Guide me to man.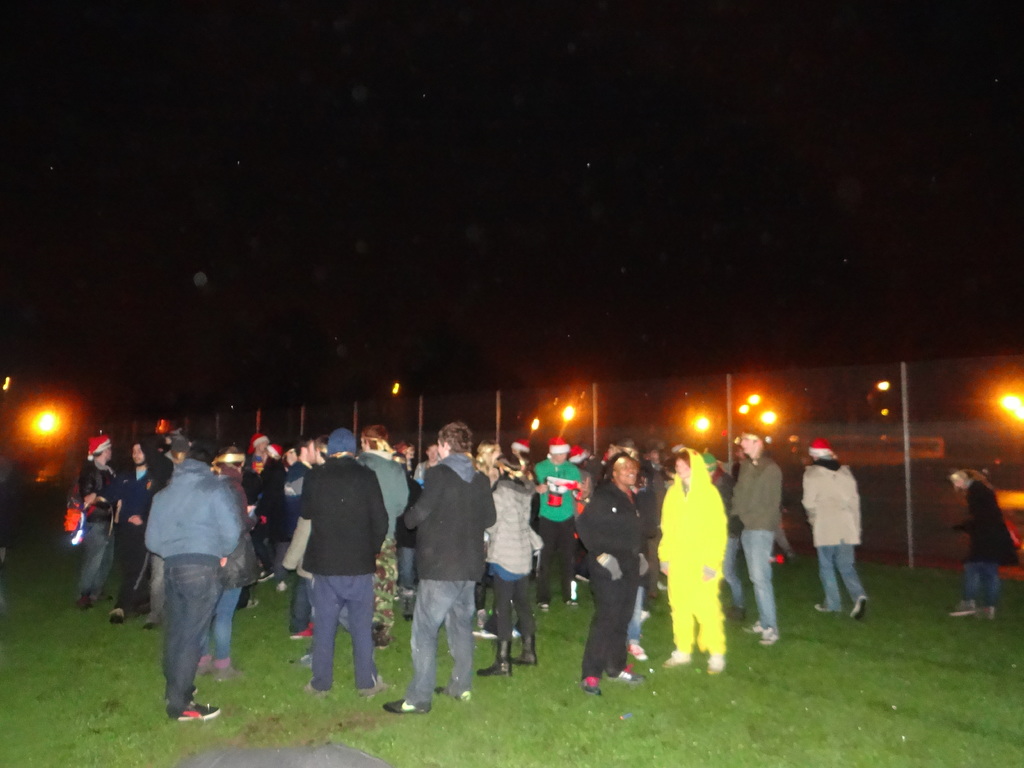
Guidance: (left=129, top=426, right=250, bottom=731).
